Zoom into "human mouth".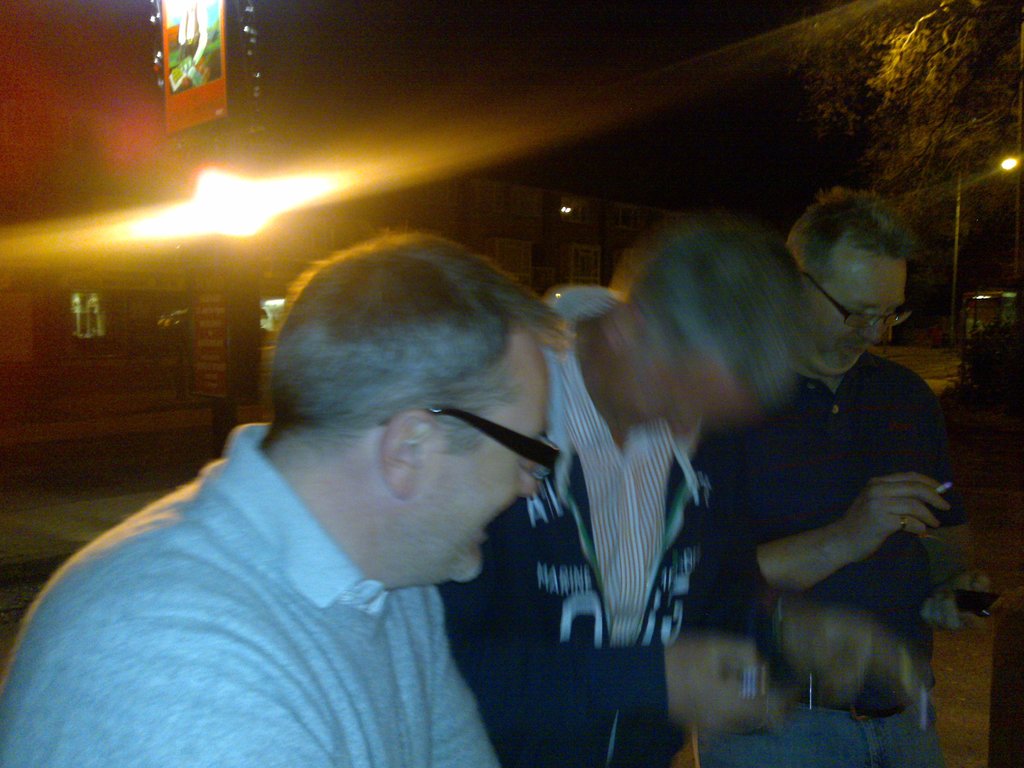
Zoom target: detection(844, 346, 863, 356).
